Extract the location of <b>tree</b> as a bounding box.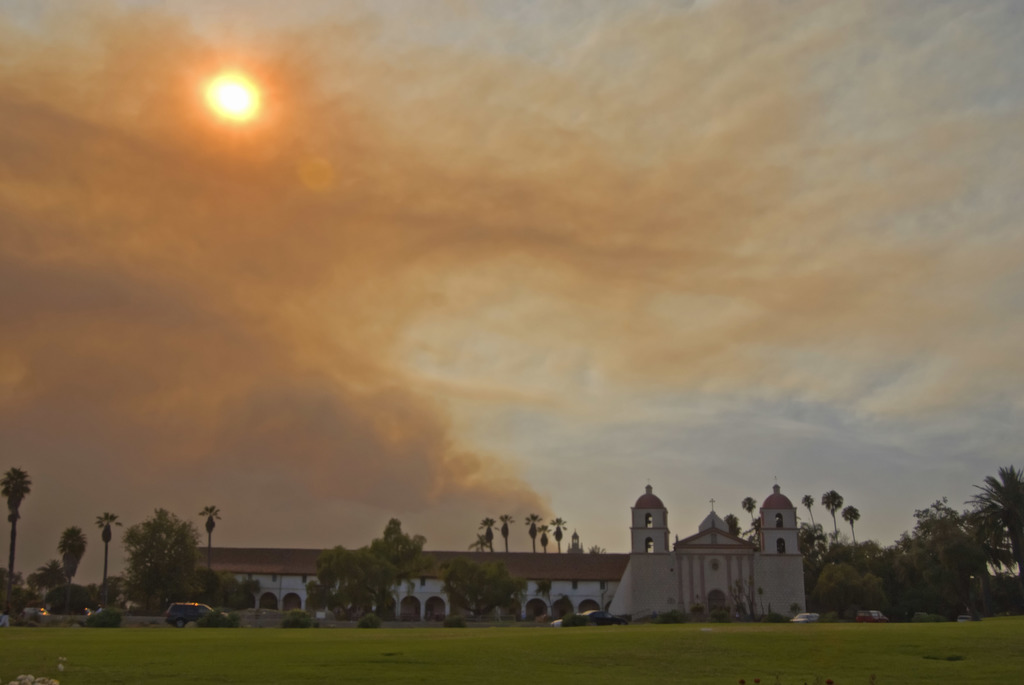
[x1=726, y1=514, x2=740, y2=537].
